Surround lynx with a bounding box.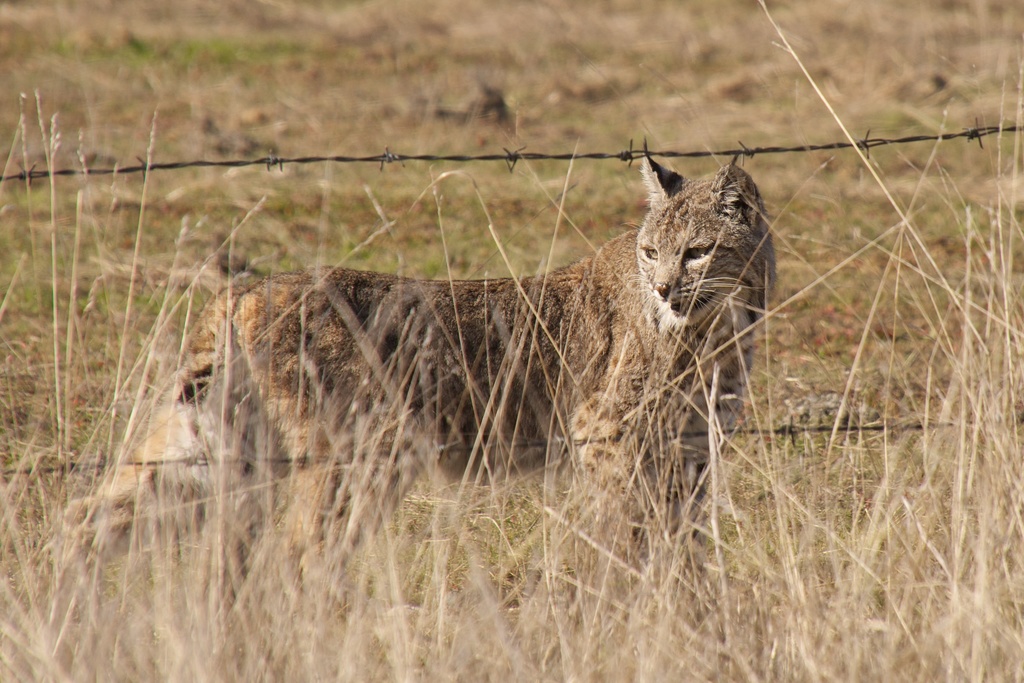
[left=52, top=135, right=776, bottom=616].
